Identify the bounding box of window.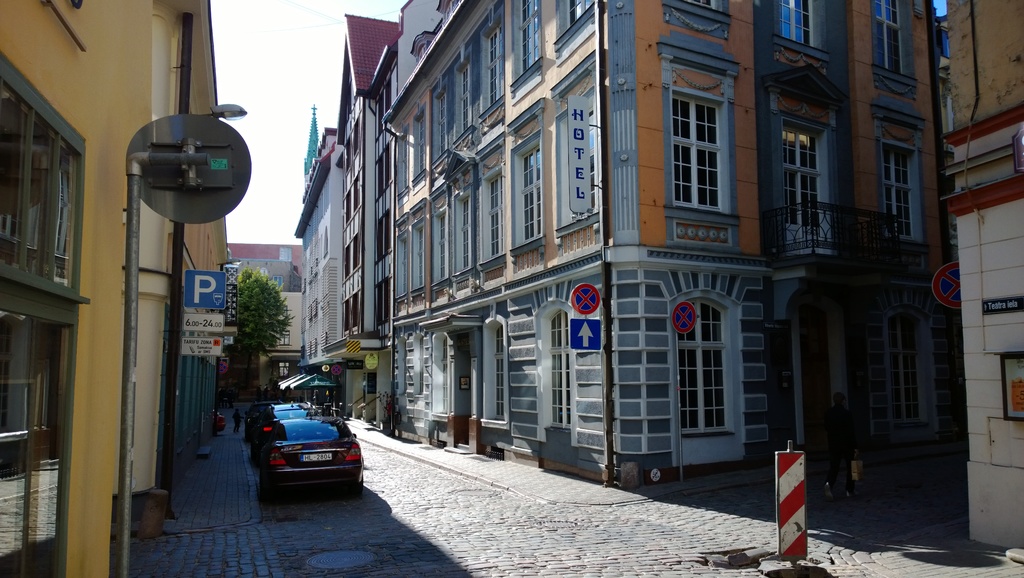
[x1=676, y1=293, x2=728, y2=437].
